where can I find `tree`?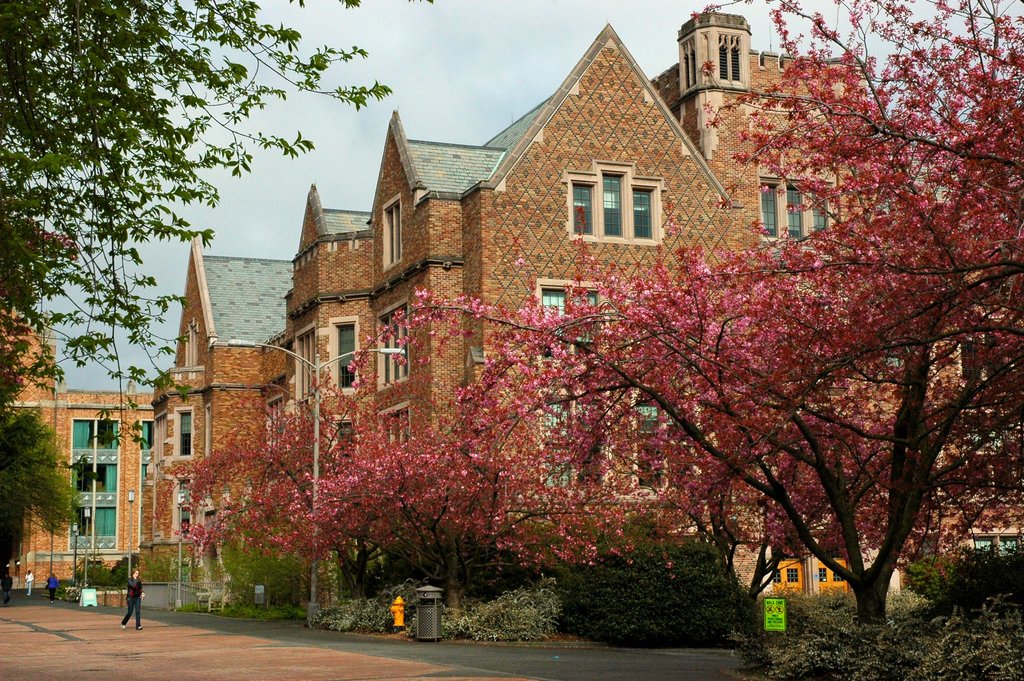
You can find it at 172, 387, 444, 592.
